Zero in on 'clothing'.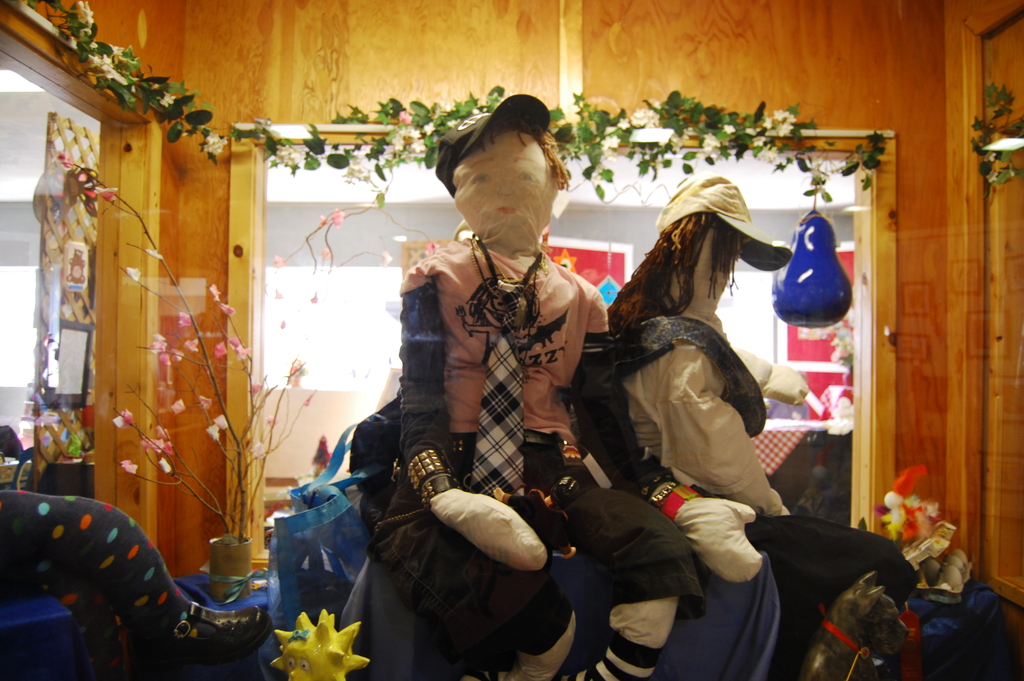
Zeroed in: box(369, 236, 707, 647).
